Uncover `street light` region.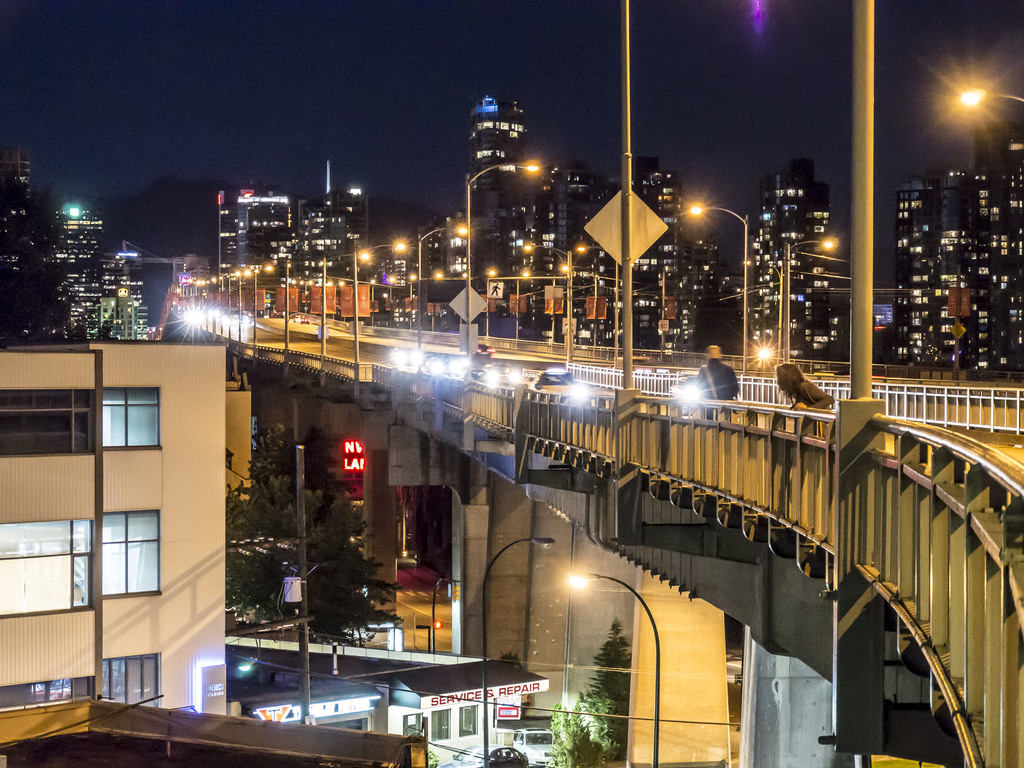
Uncovered: crop(687, 204, 753, 379).
